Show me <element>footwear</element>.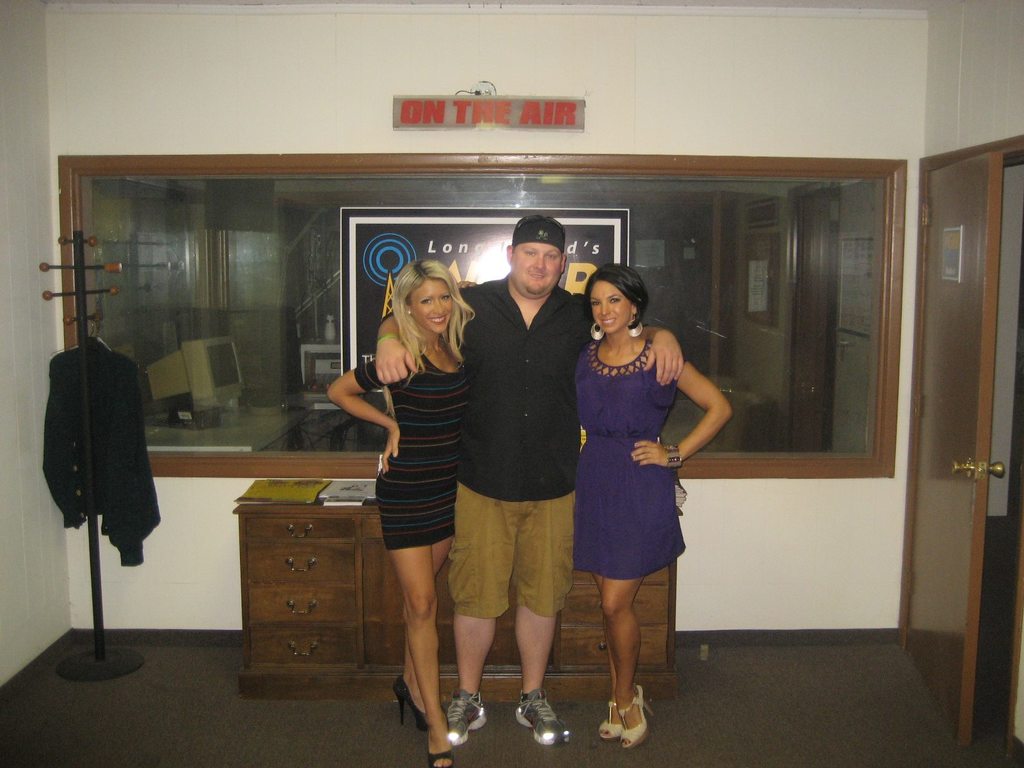
<element>footwear</element> is here: left=511, top=680, right=572, bottom=749.
